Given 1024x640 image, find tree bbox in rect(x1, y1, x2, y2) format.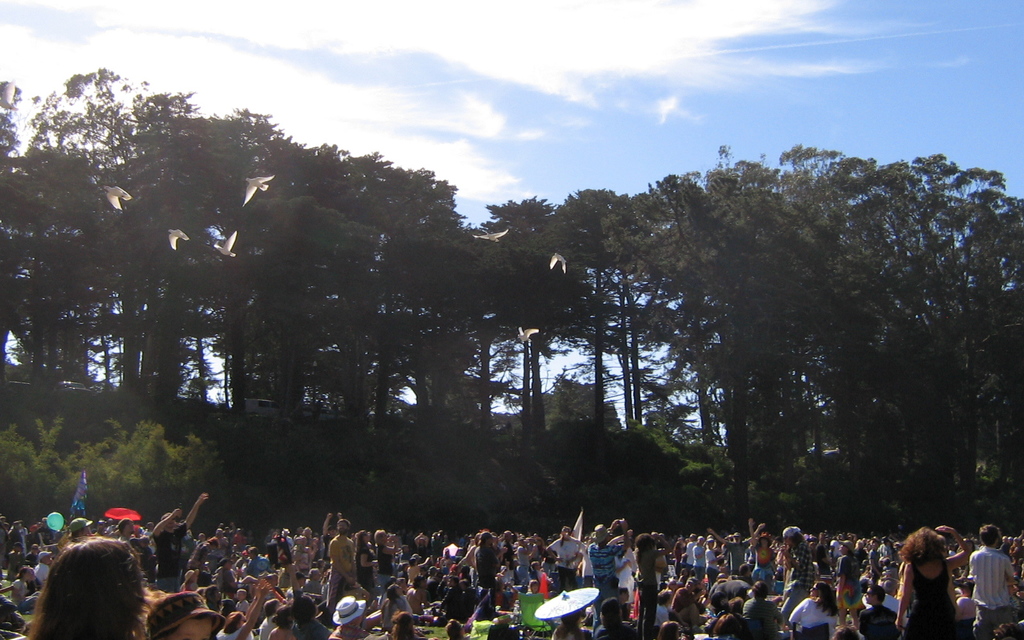
rect(104, 72, 227, 406).
